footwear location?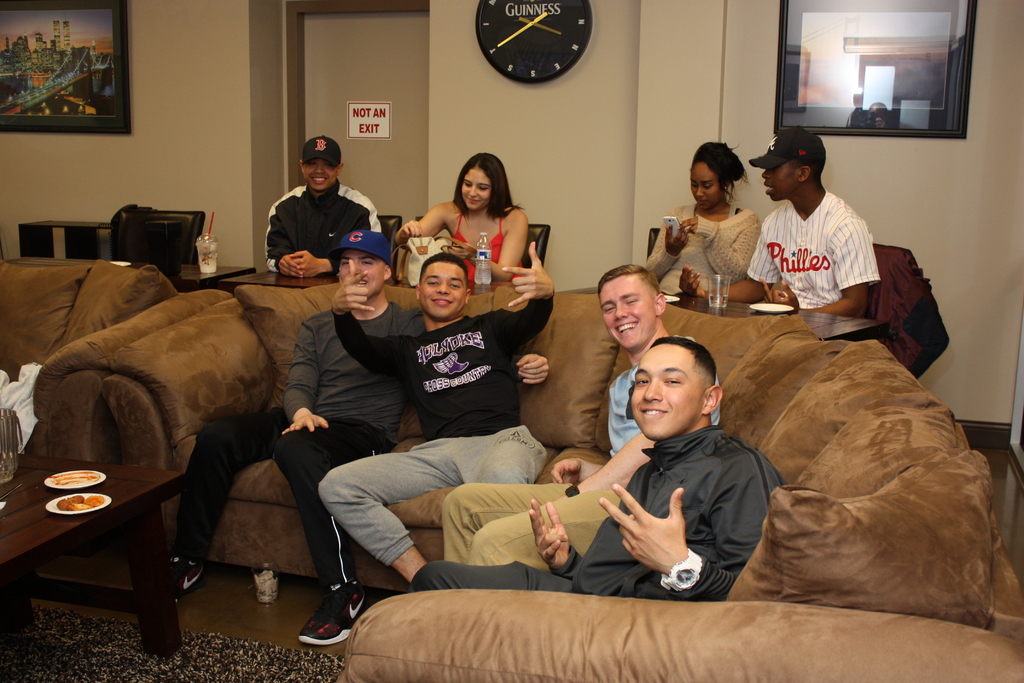
{"x1": 298, "y1": 584, "x2": 366, "y2": 642}
